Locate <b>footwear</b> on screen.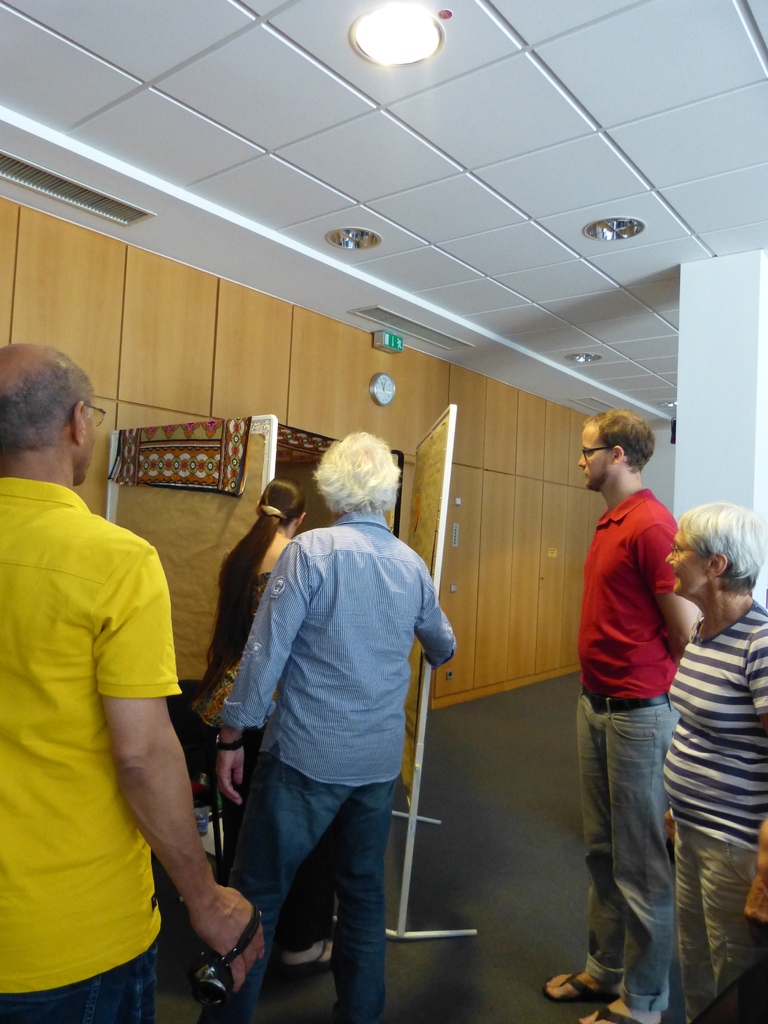
On screen at box(536, 964, 615, 1005).
